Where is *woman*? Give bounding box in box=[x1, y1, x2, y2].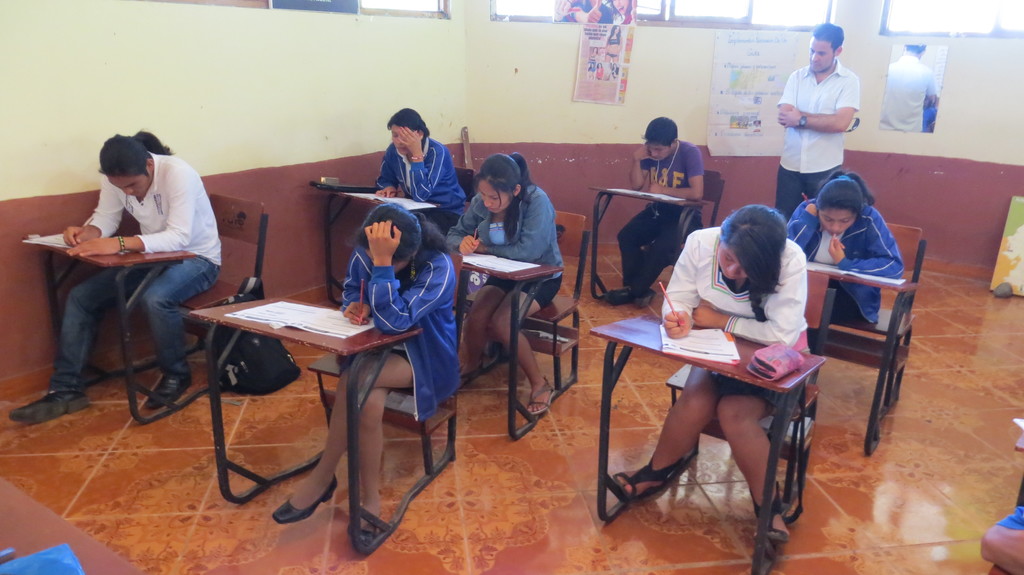
box=[778, 166, 902, 329].
